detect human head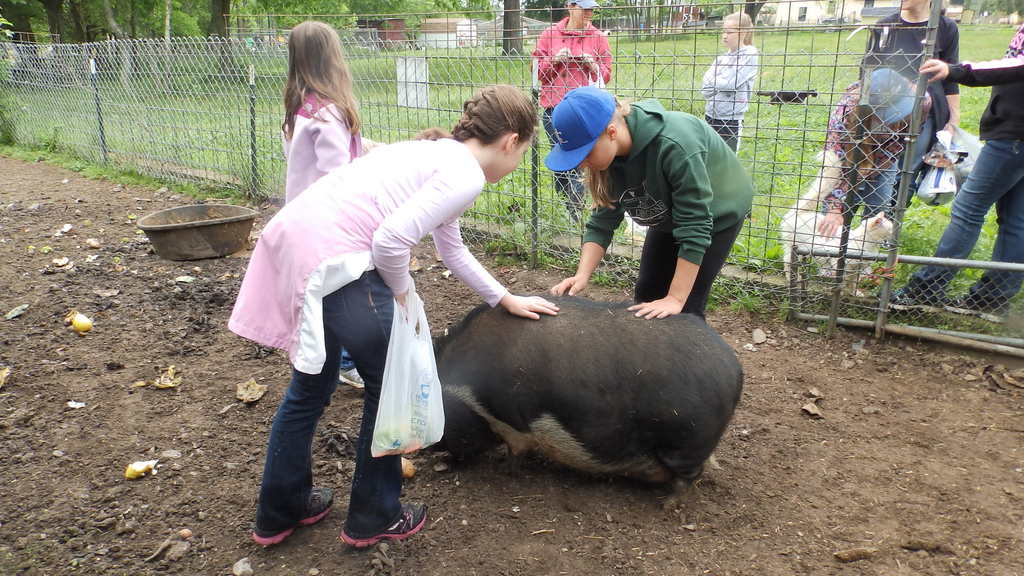
[896, 0, 934, 15]
